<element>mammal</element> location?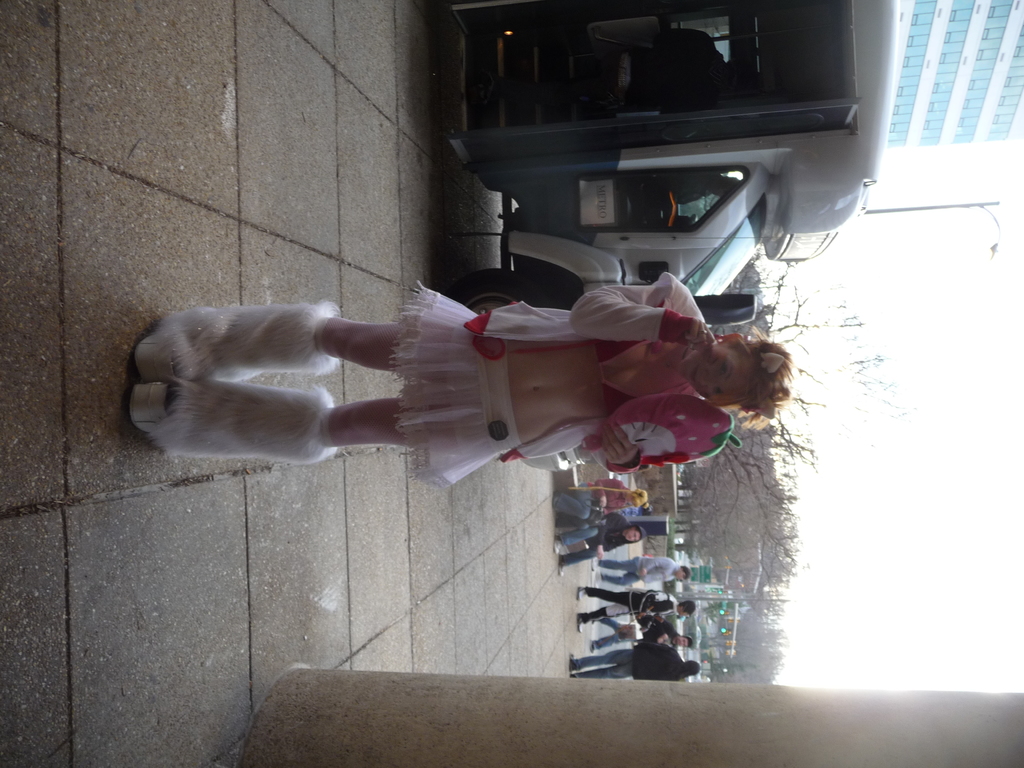
549:509:647:576
